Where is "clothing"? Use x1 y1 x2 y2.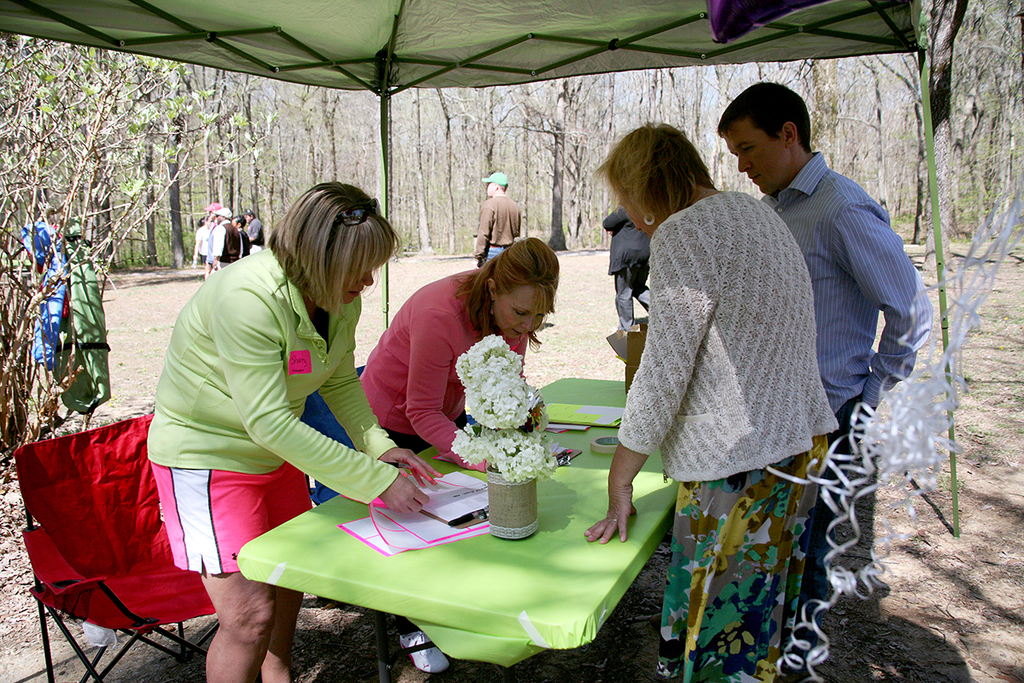
608 231 649 343.
